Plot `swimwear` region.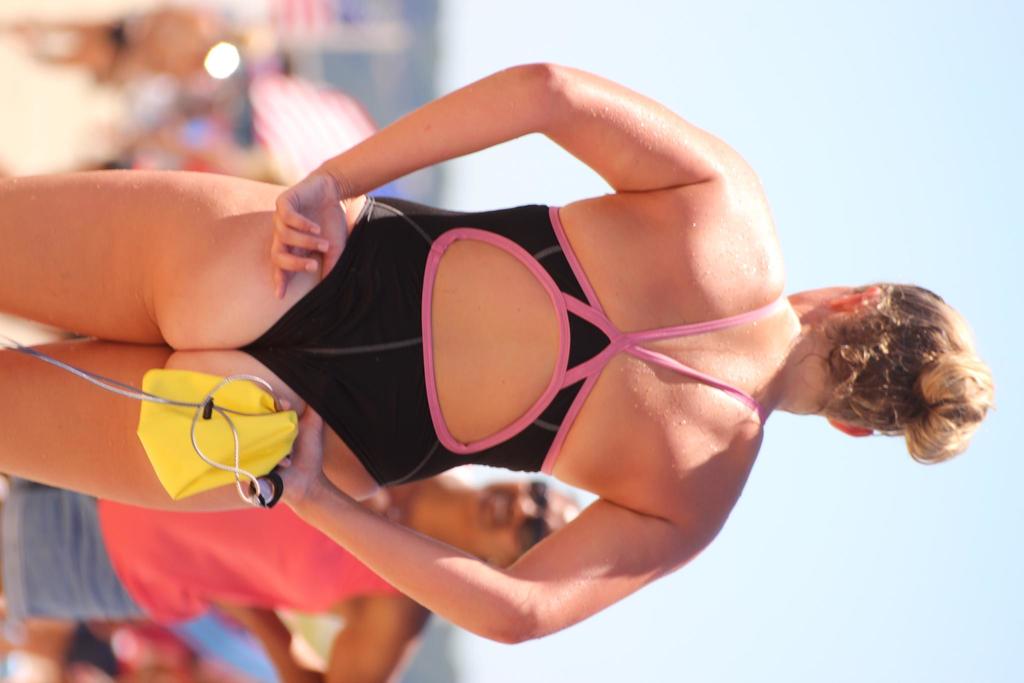
Plotted at 241/195/794/492.
